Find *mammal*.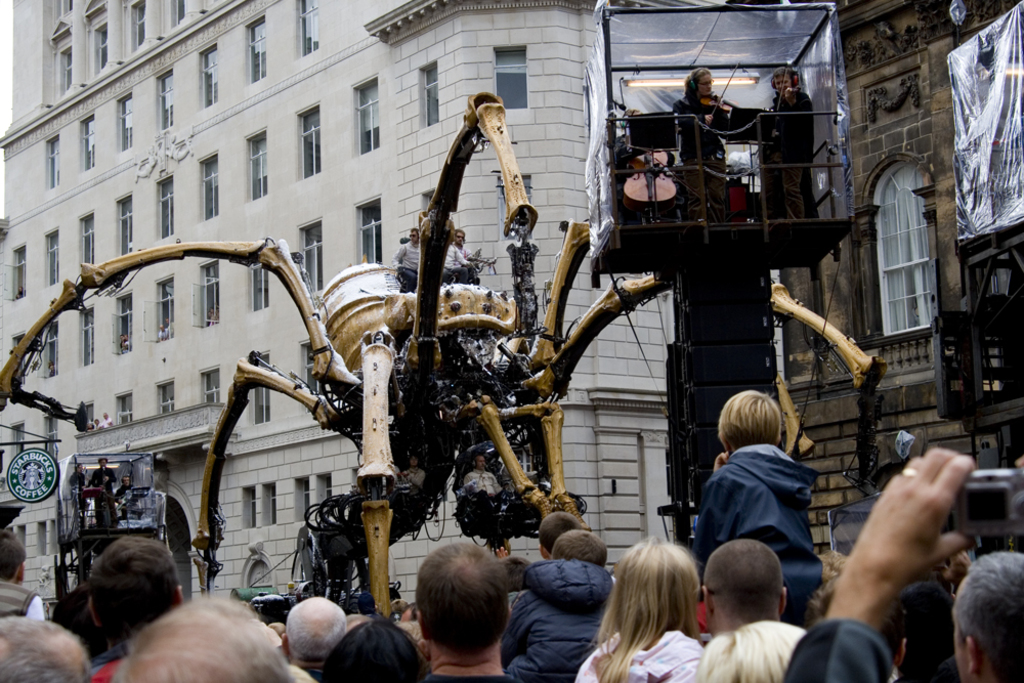
<region>113, 474, 143, 526</region>.
